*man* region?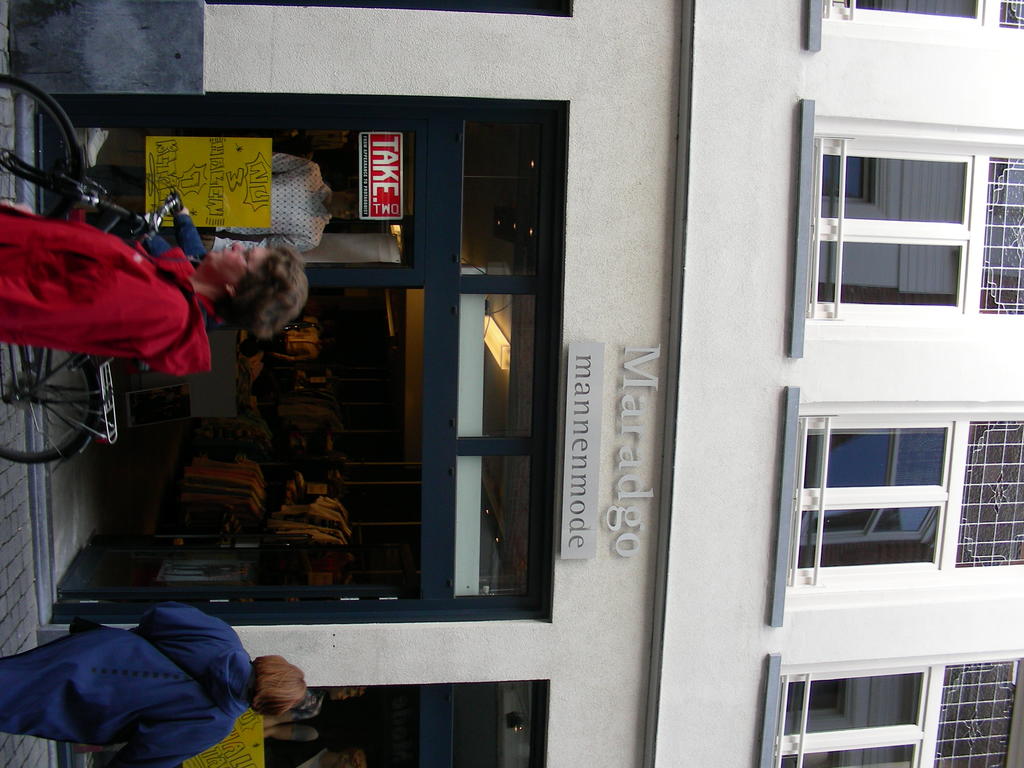
264,729,361,767
